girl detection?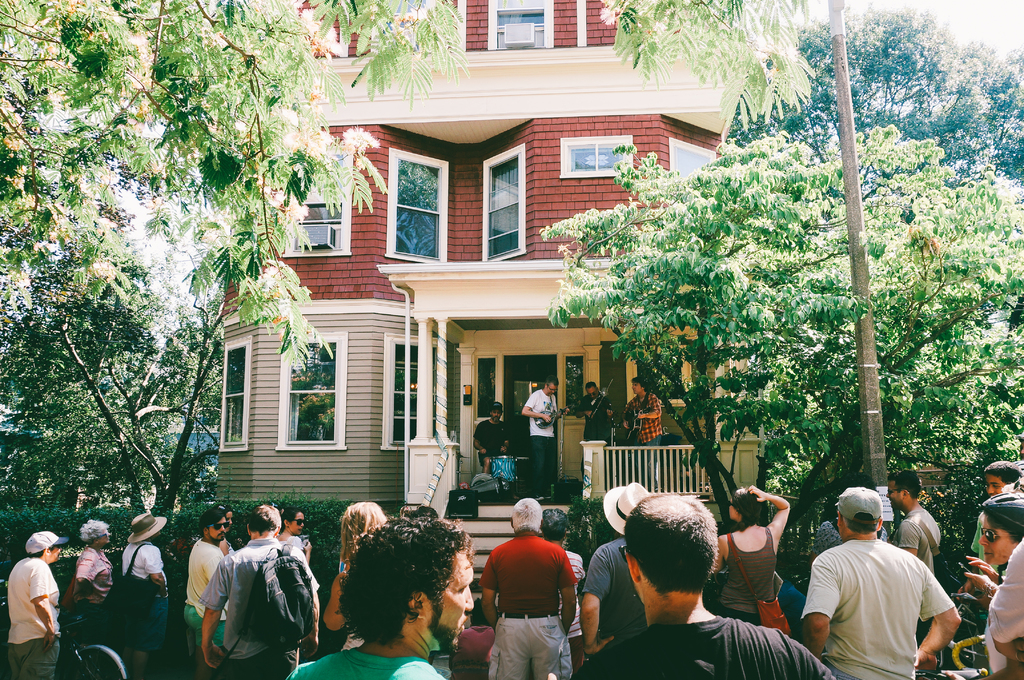
277,509,310,557
